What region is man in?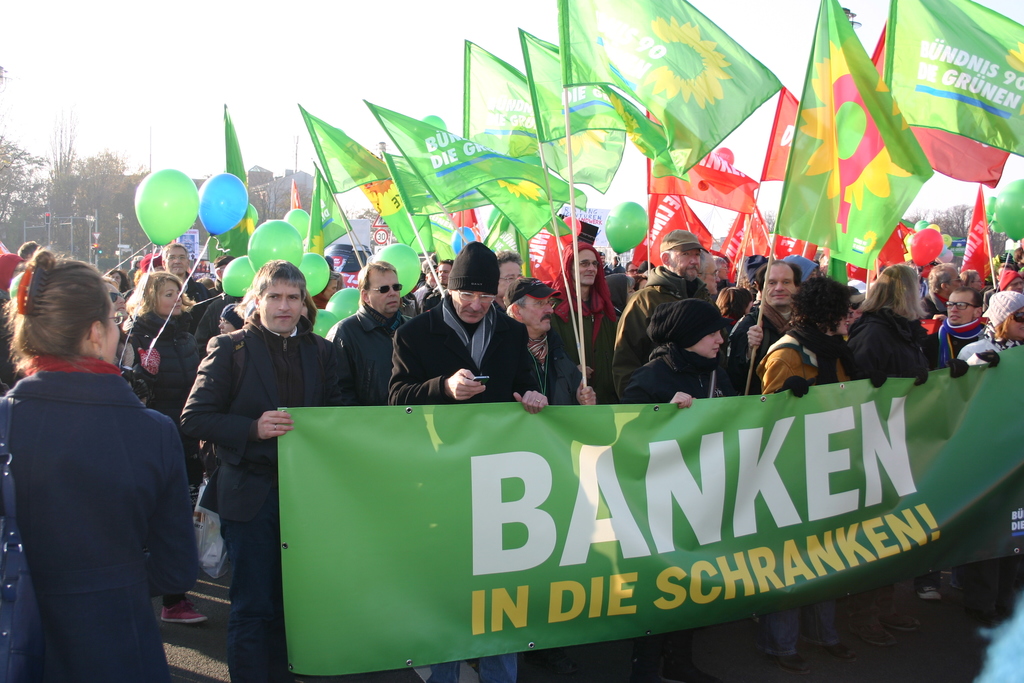
select_region(177, 259, 357, 682).
